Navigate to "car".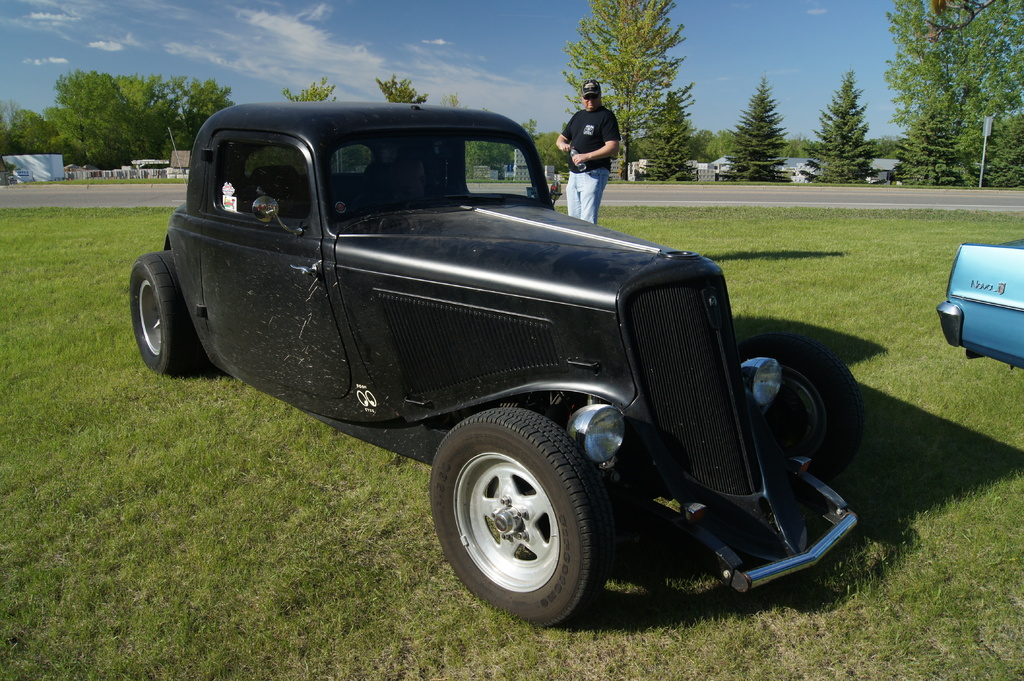
Navigation target: (129, 97, 854, 629).
